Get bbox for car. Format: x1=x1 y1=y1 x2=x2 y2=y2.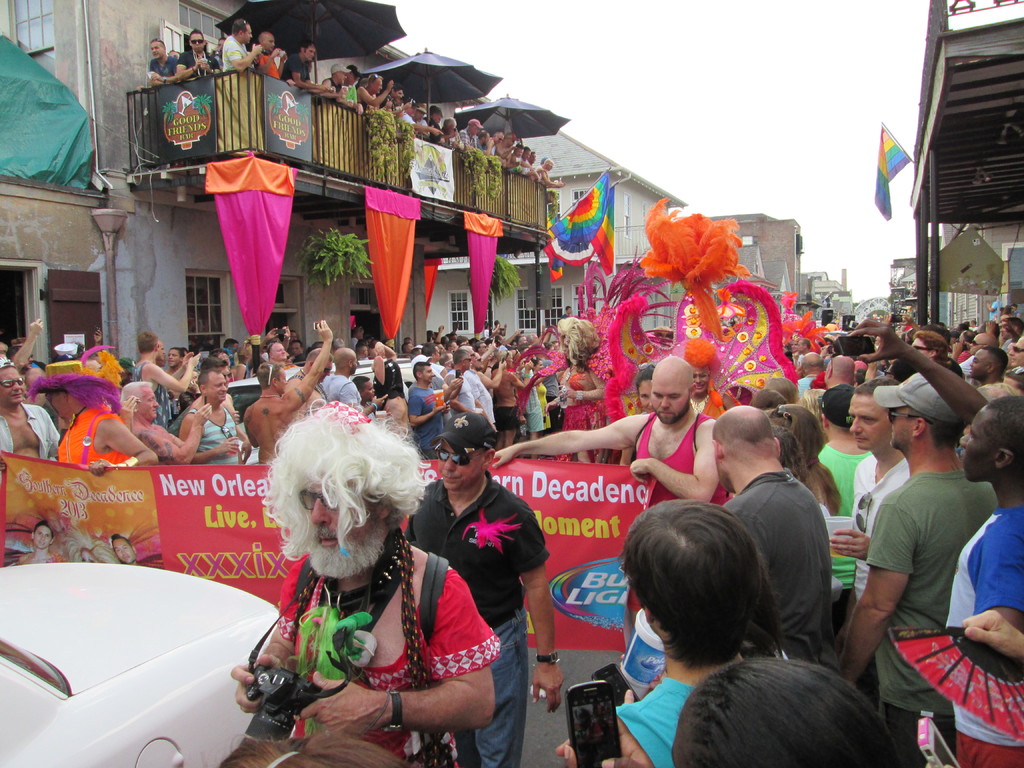
x1=225 y1=357 x2=413 y2=470.
